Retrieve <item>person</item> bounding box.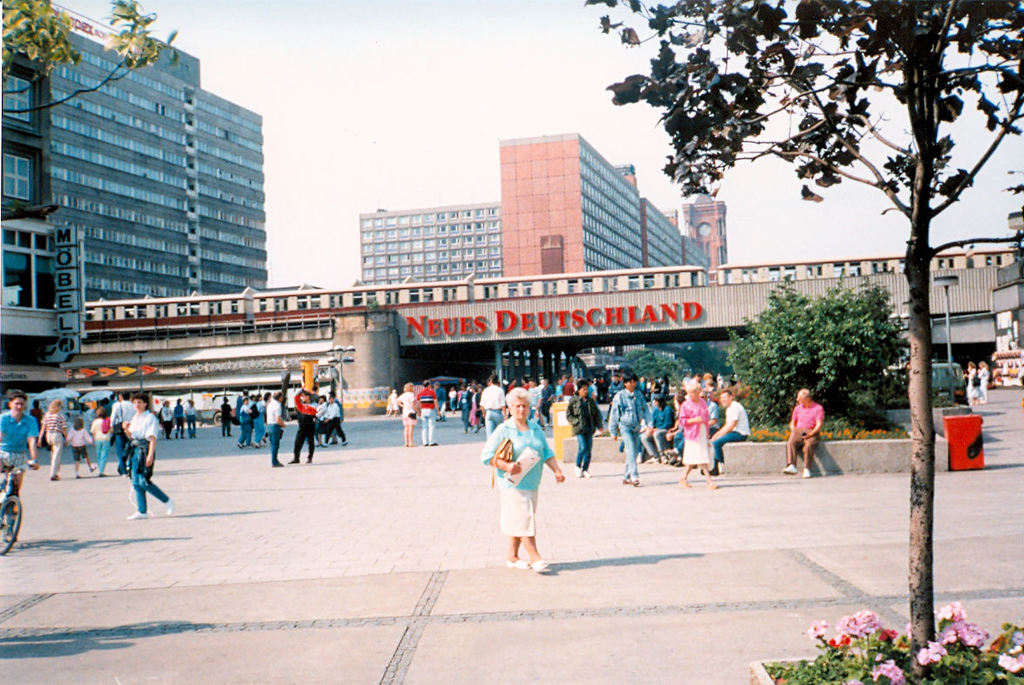
Bounding box: (243, 395, 263, 455).
